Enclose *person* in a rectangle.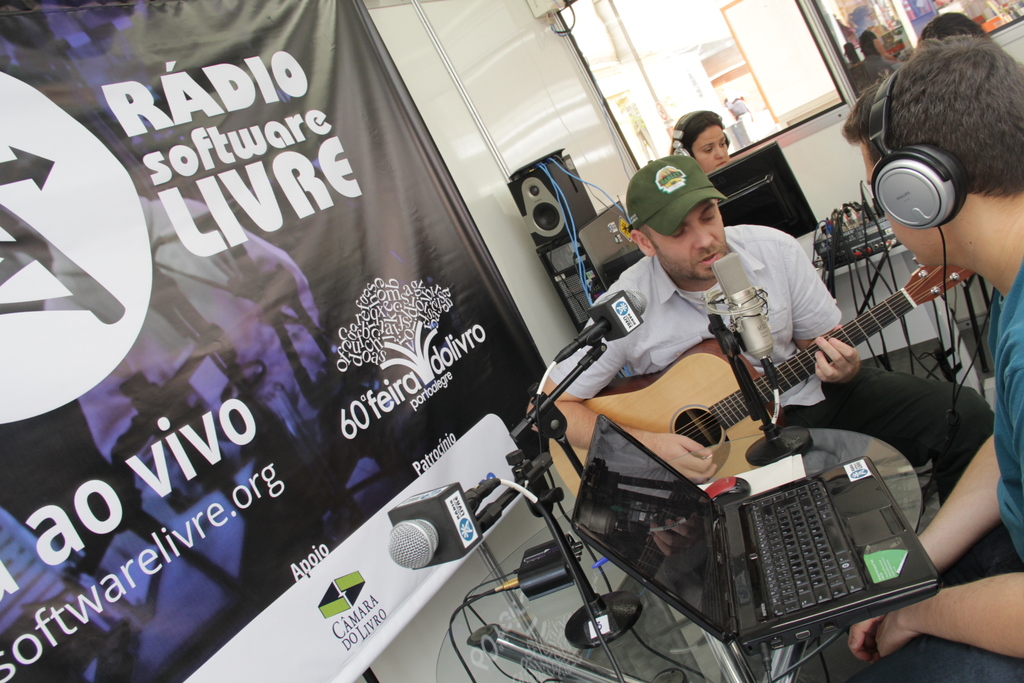
(left=523, top=140, right=1003, bottom=586).
